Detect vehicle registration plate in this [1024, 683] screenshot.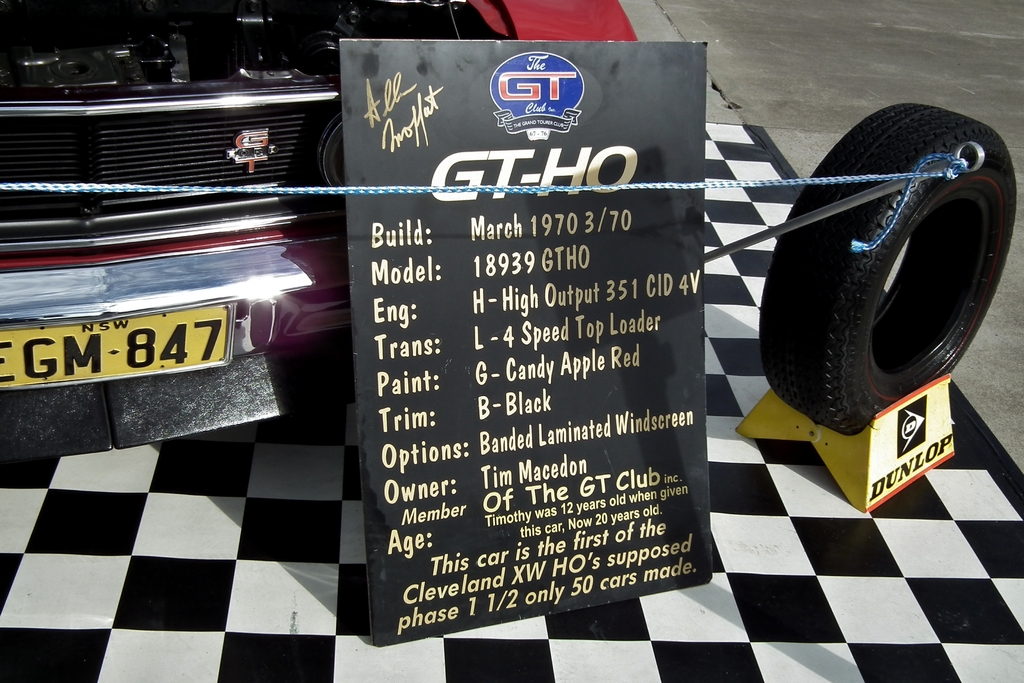
Detection: bbox=[0, 305, 227, 388].
